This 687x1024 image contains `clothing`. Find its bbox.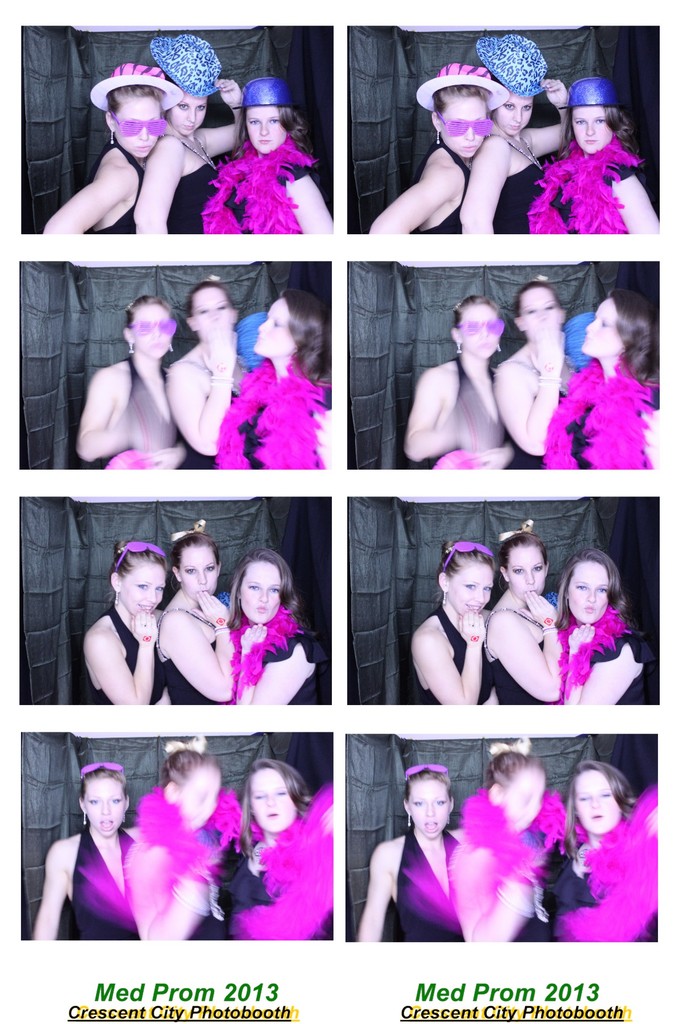
<bbox>154, 602, 226, 707</bbox>.
